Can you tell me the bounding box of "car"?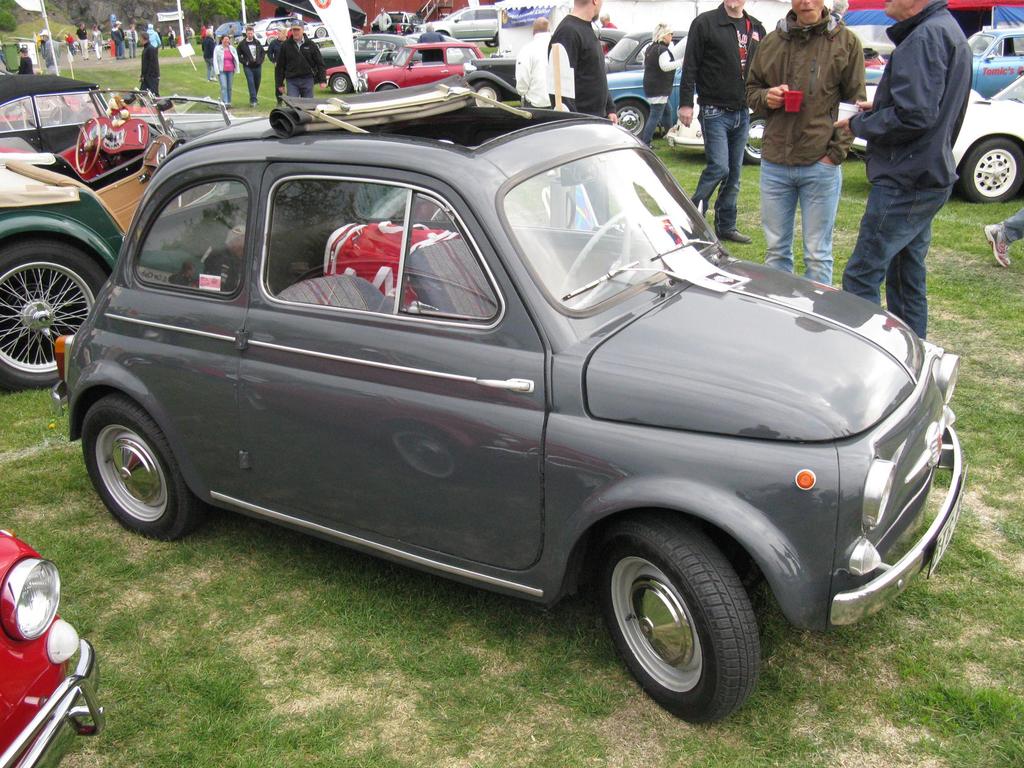
0:521:99:767.
